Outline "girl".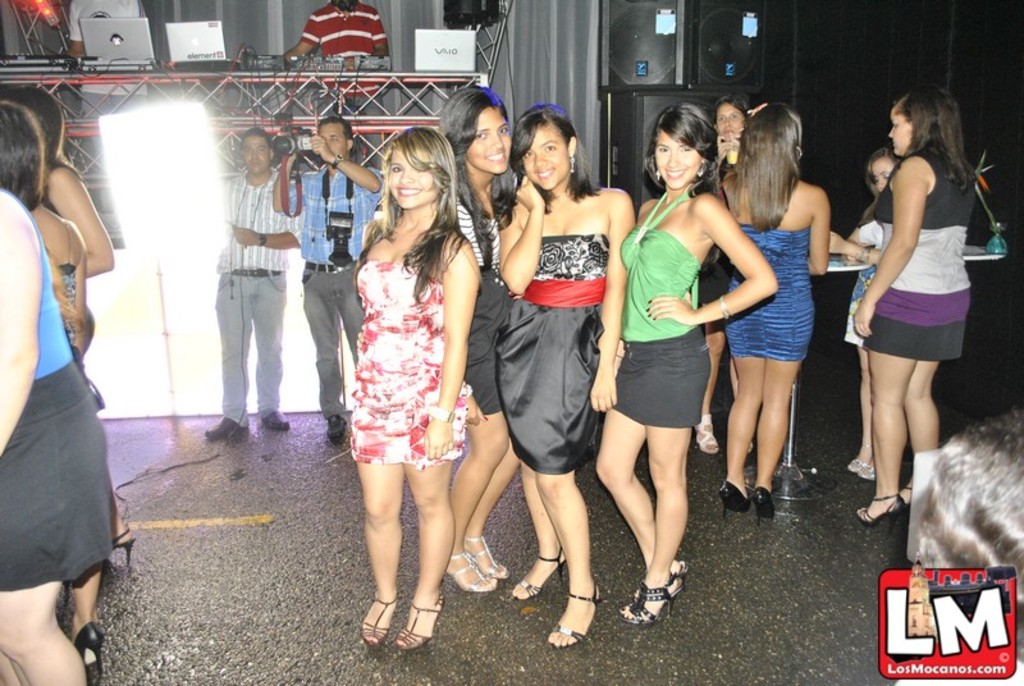
Outline: bbox=(852, 77, 969, 520).
